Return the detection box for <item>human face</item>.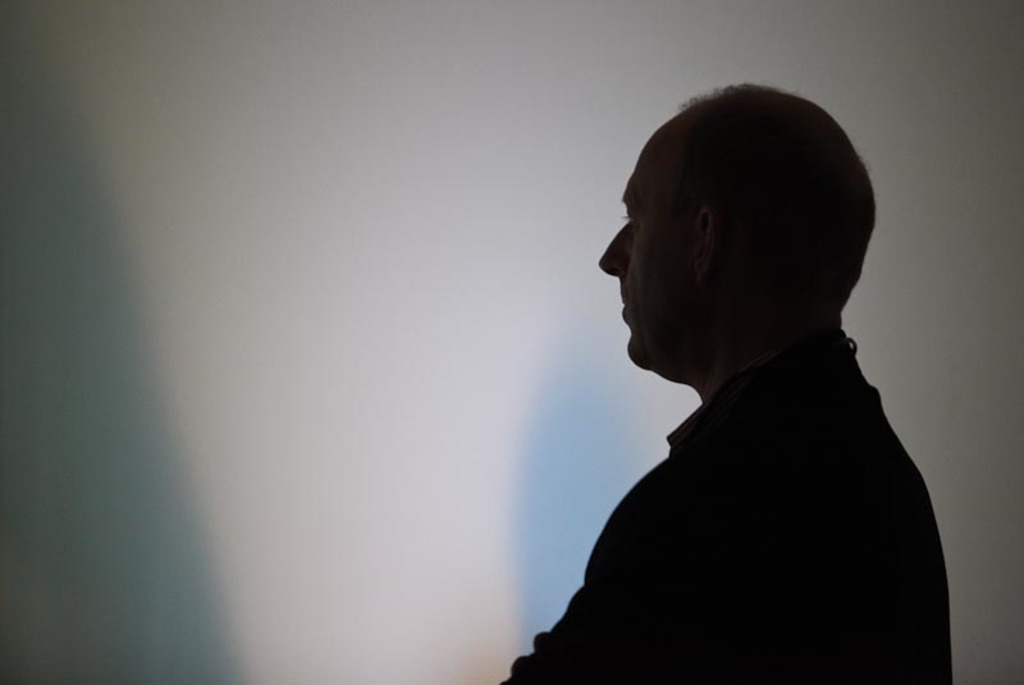
l=594, t=155, r=691, b=364.
